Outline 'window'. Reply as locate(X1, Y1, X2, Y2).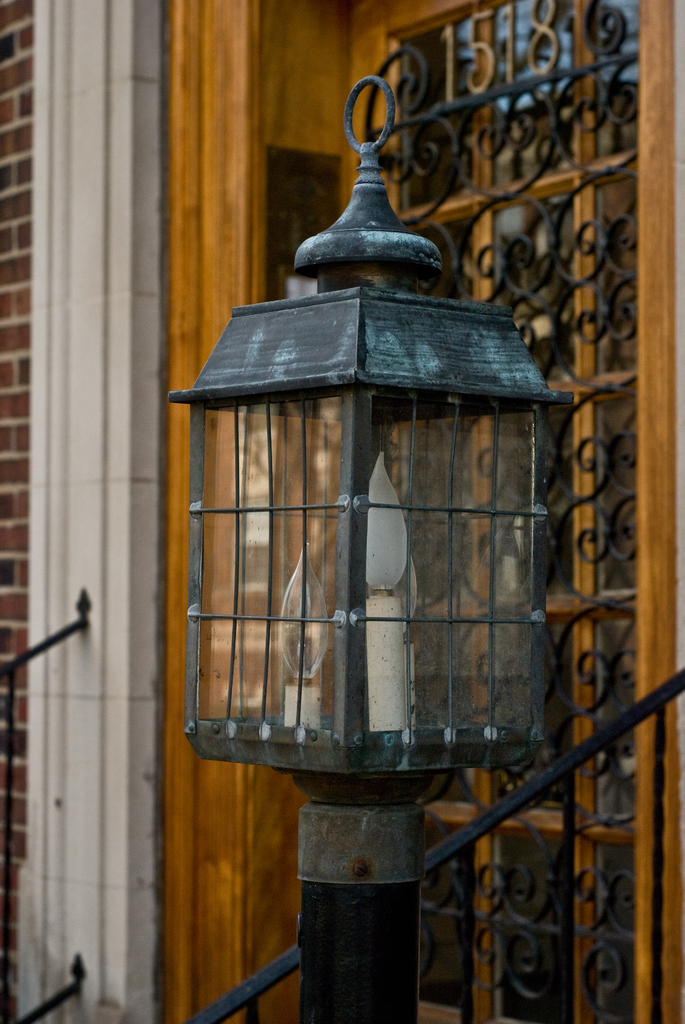
locate(392, 0, 658, 1023).
